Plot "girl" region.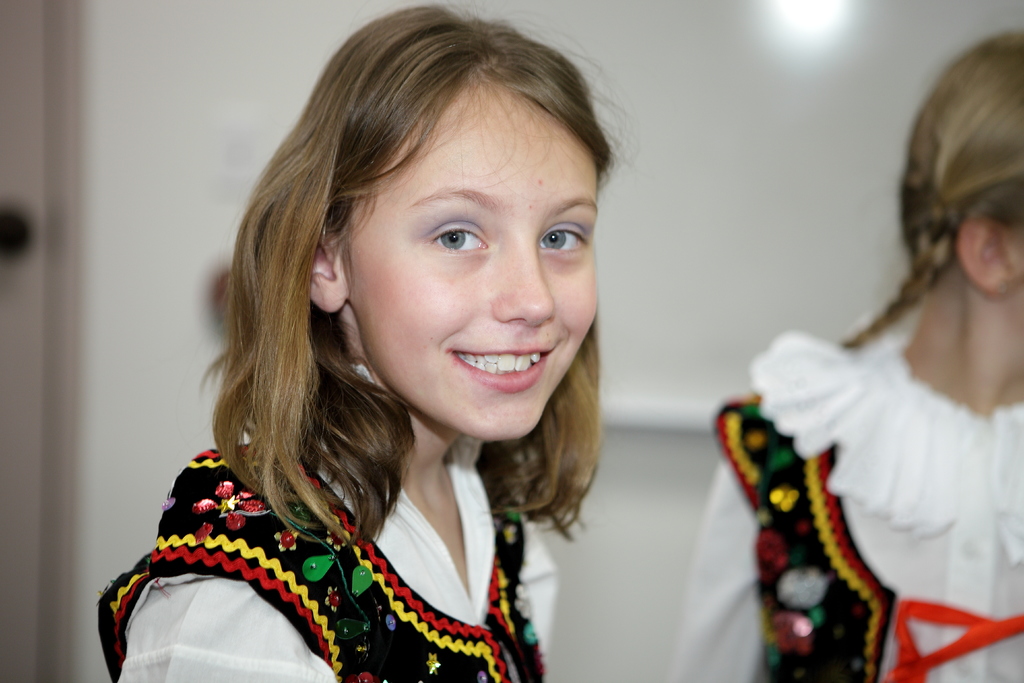
Plotted at (92, 1, 635, 682).
